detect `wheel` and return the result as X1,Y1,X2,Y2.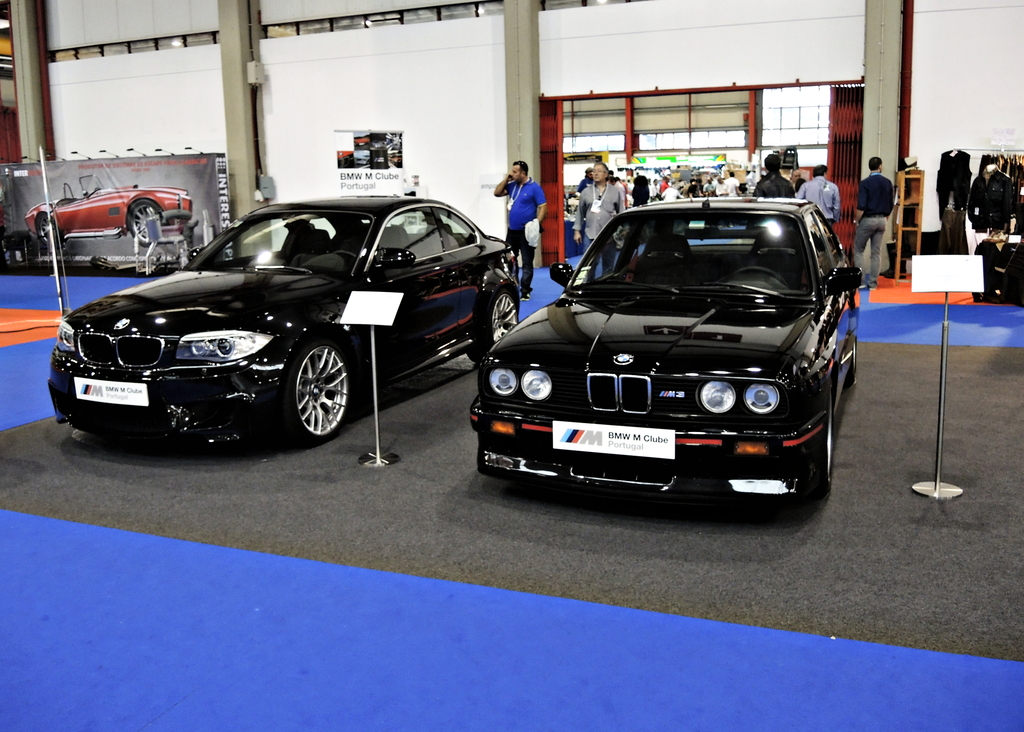
125,208,166,242.
